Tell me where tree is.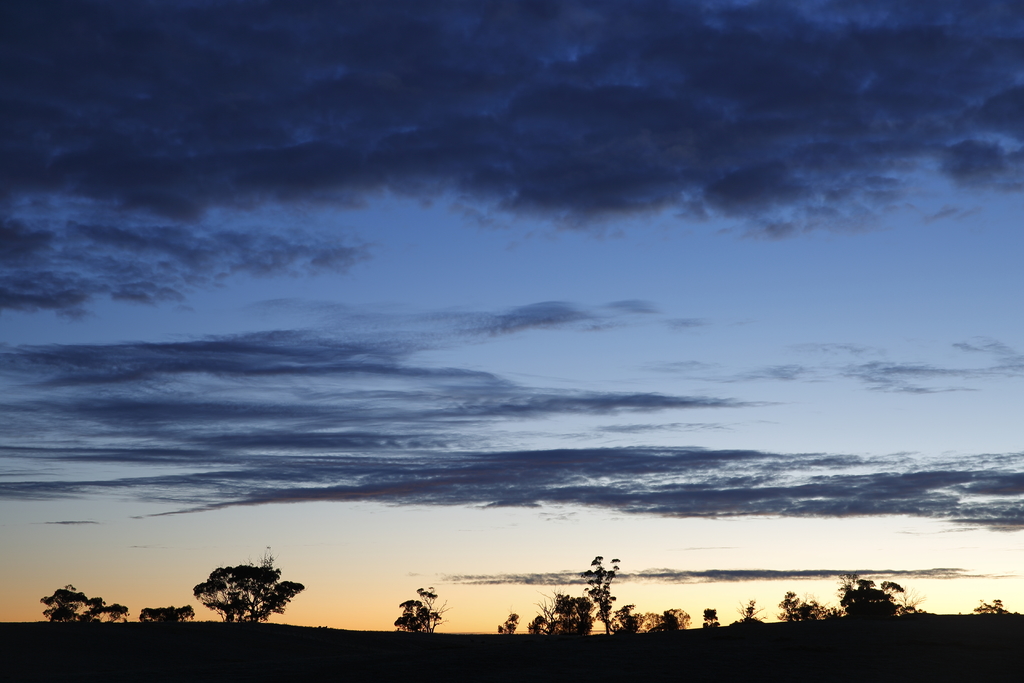
tree is at [x1=778, y1=587, x2=849, y2=625].
